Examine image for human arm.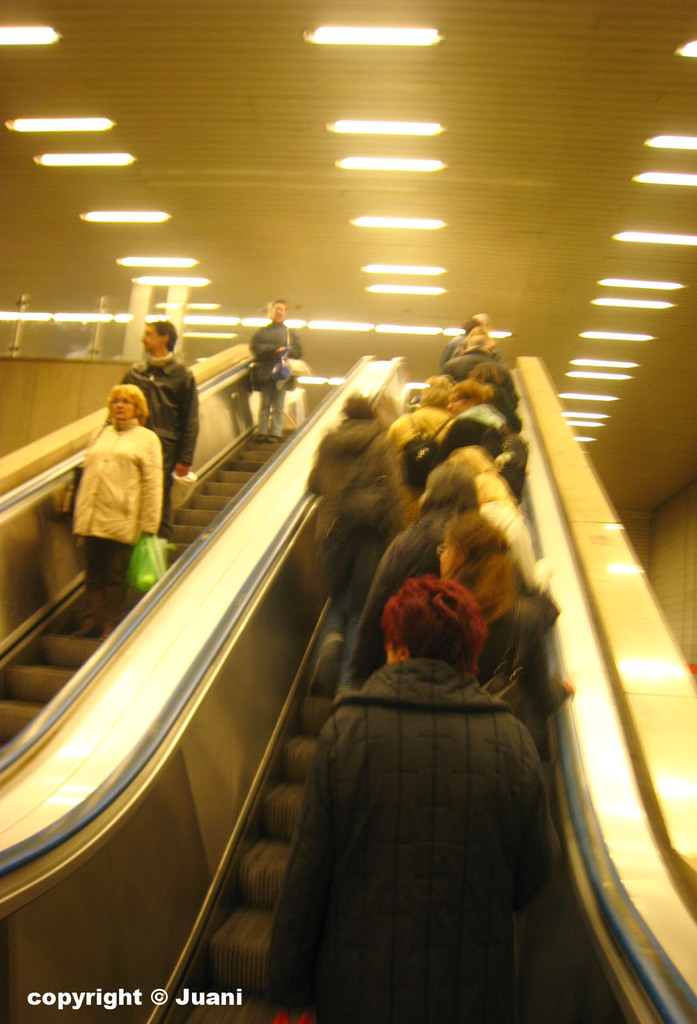
Examination result: <region>221, 678, 359, 1012</region>.
